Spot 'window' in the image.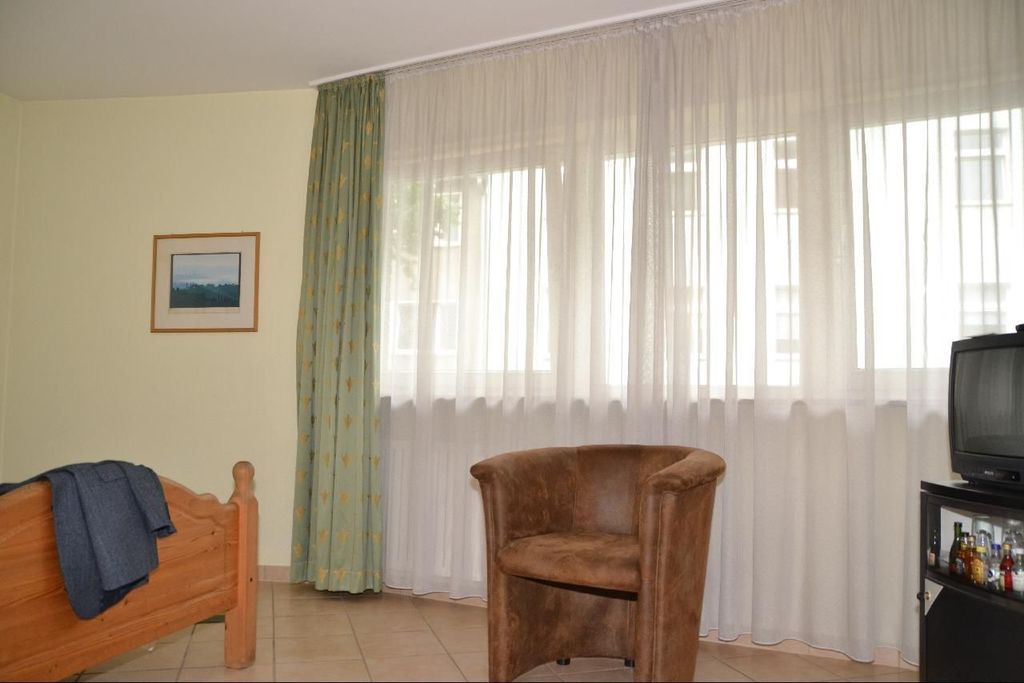
'window' found at region(954, 126, 1006, 205).
